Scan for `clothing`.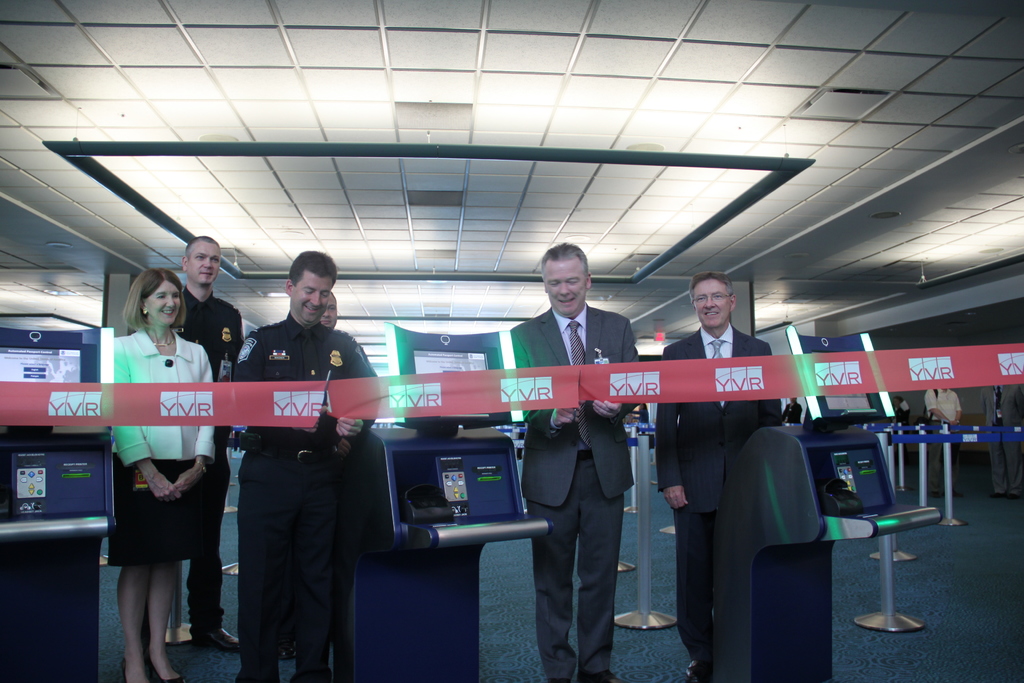
Scan result: Rect(231, 309, 376, 682).
